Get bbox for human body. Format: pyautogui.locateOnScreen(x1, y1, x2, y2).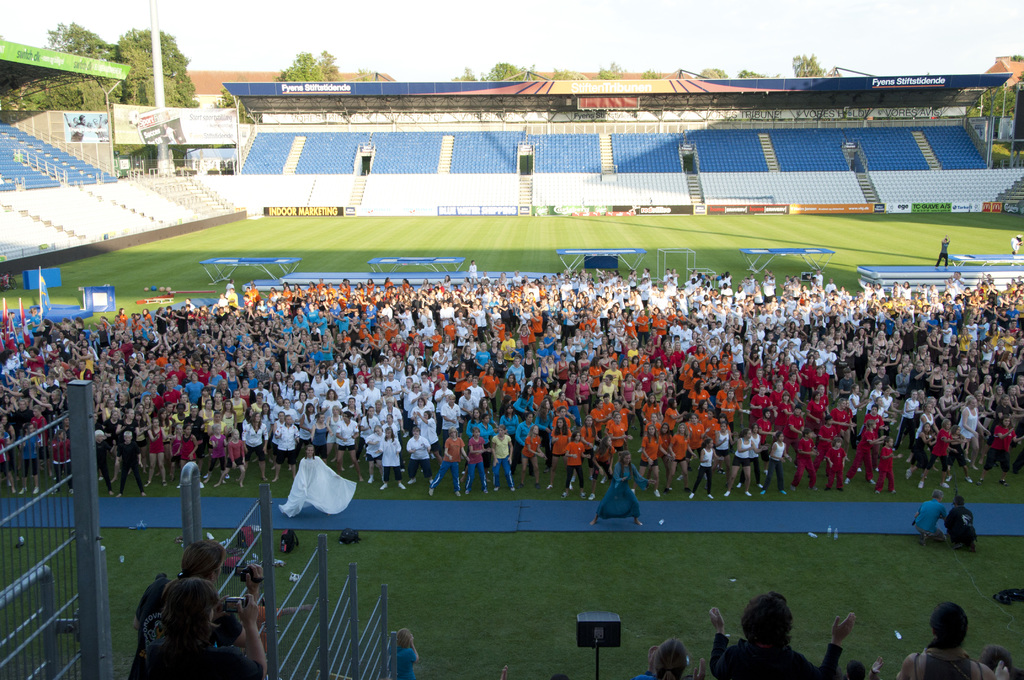
pyautogui.locateOnScreen(472, 298, 484, 314).
